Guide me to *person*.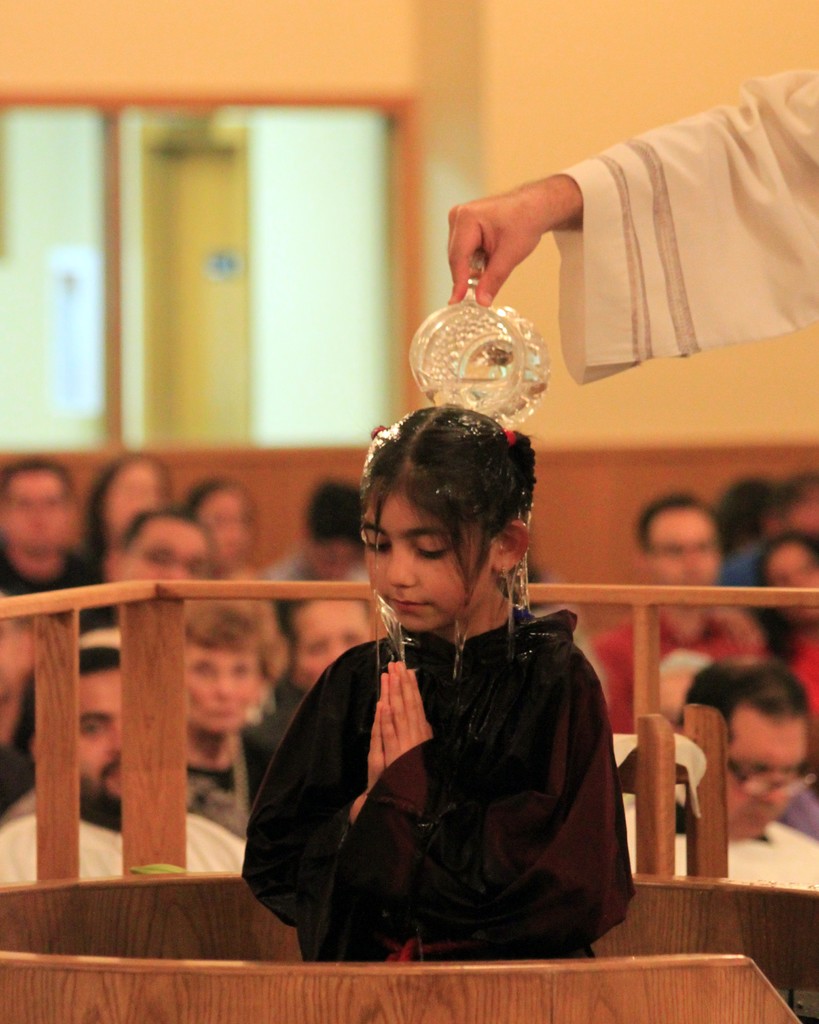
Guidance: x1=242 y1=404 x2=637 y2=970.
